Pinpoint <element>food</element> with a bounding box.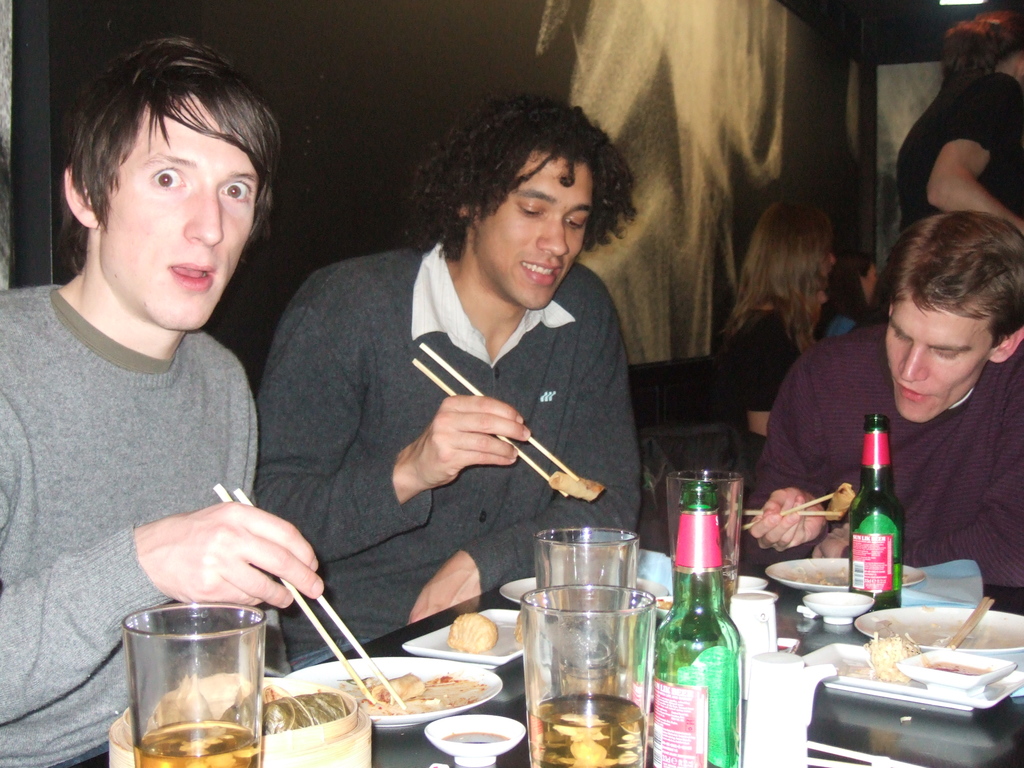
BBox(344, 676, 488, 719).
